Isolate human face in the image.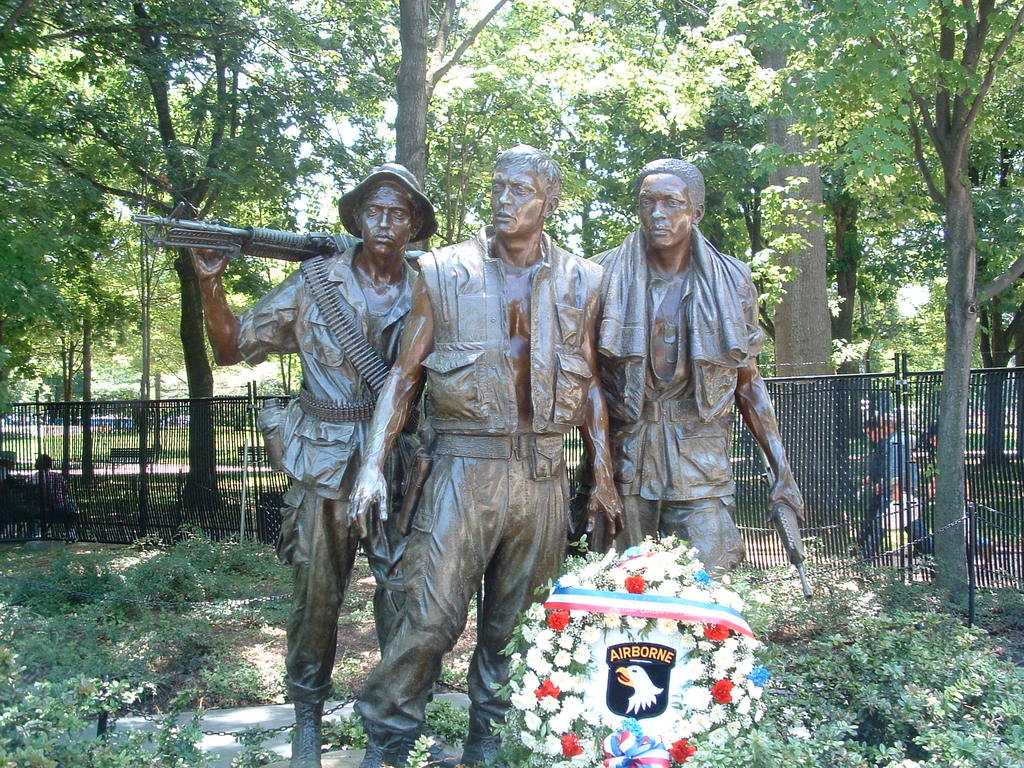
Isolated region: select_region(865, 429, 878, 440).
